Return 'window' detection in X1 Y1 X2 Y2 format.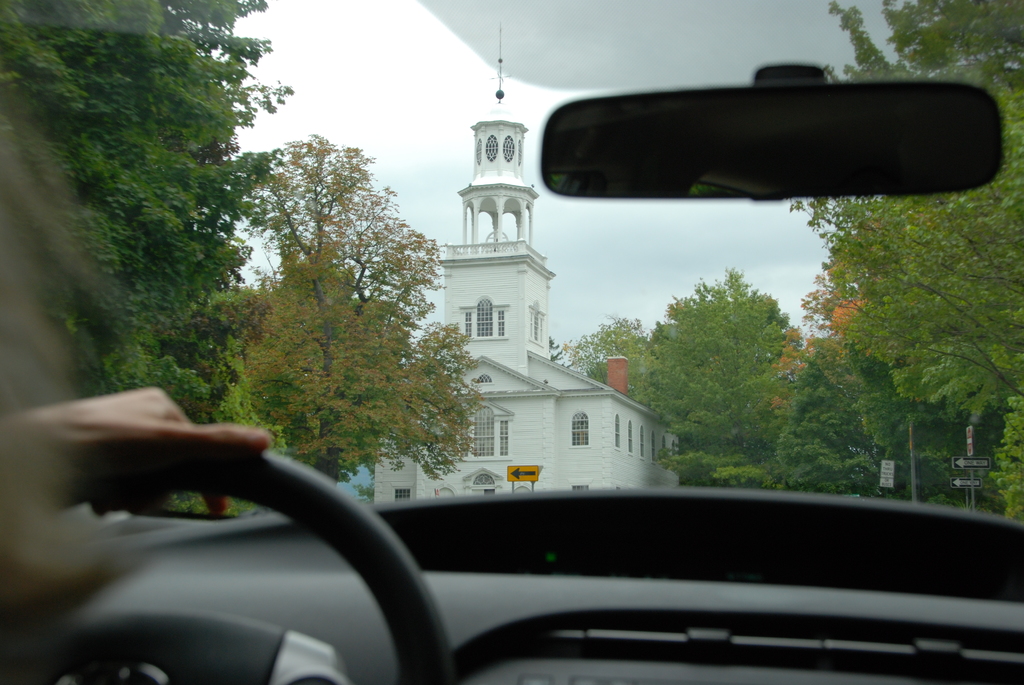
531 306 549 346.
